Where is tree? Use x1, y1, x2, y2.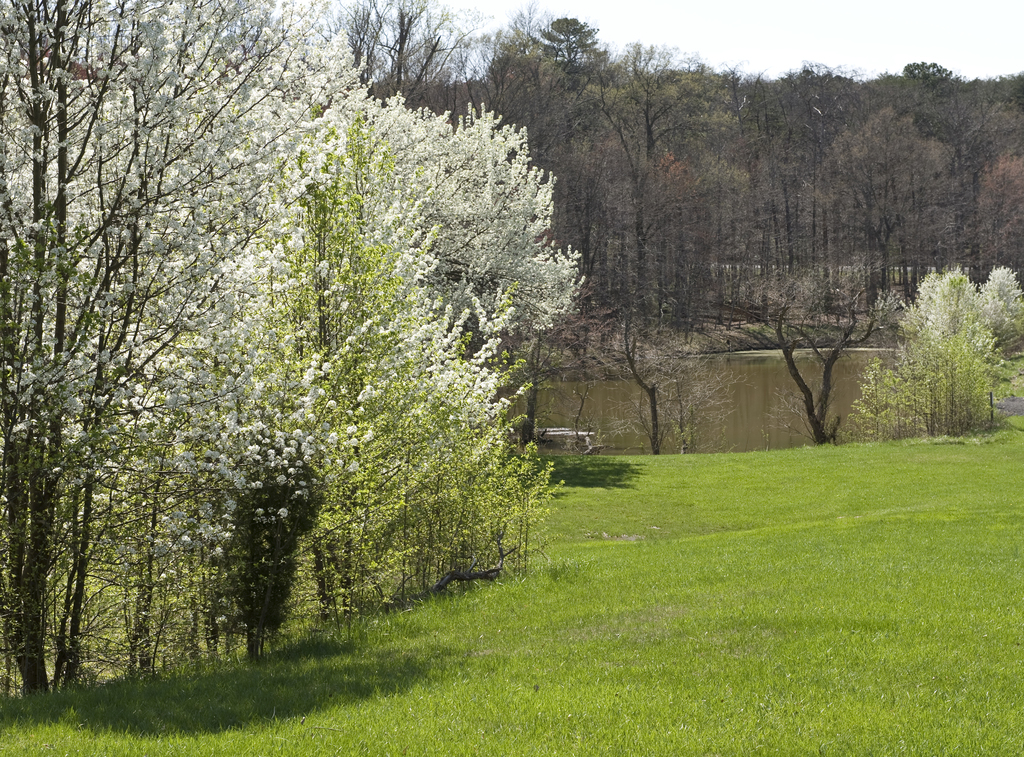
859, 239, 1006, 437.
